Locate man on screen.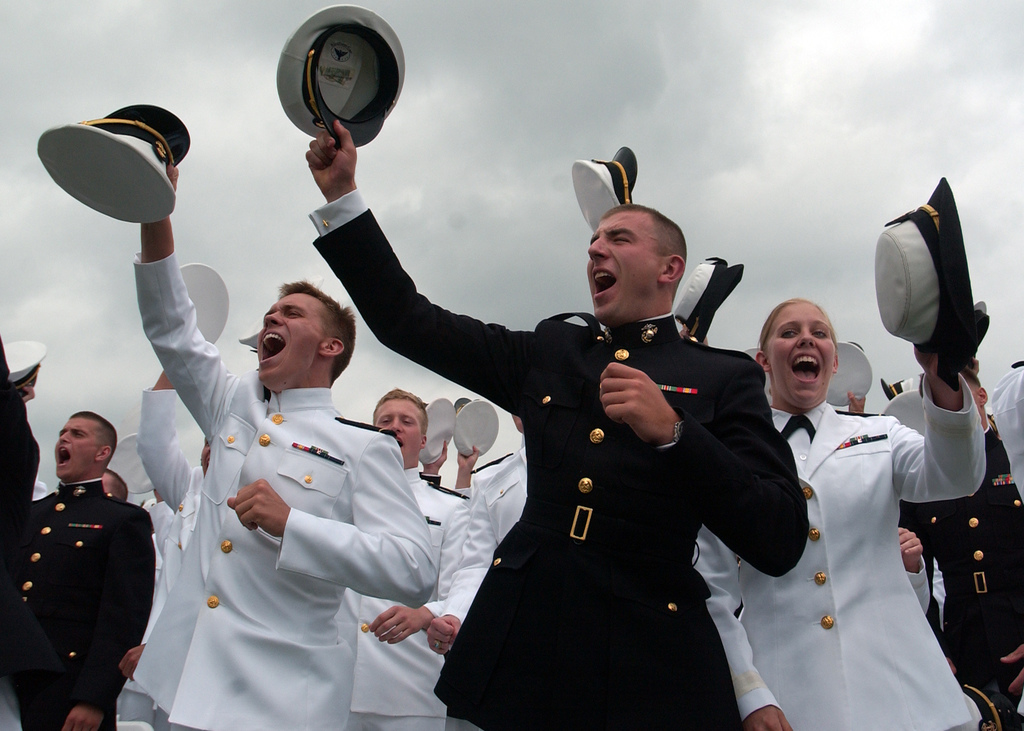
On screen at x1=0, y1=347, x2=150, y2=730.
